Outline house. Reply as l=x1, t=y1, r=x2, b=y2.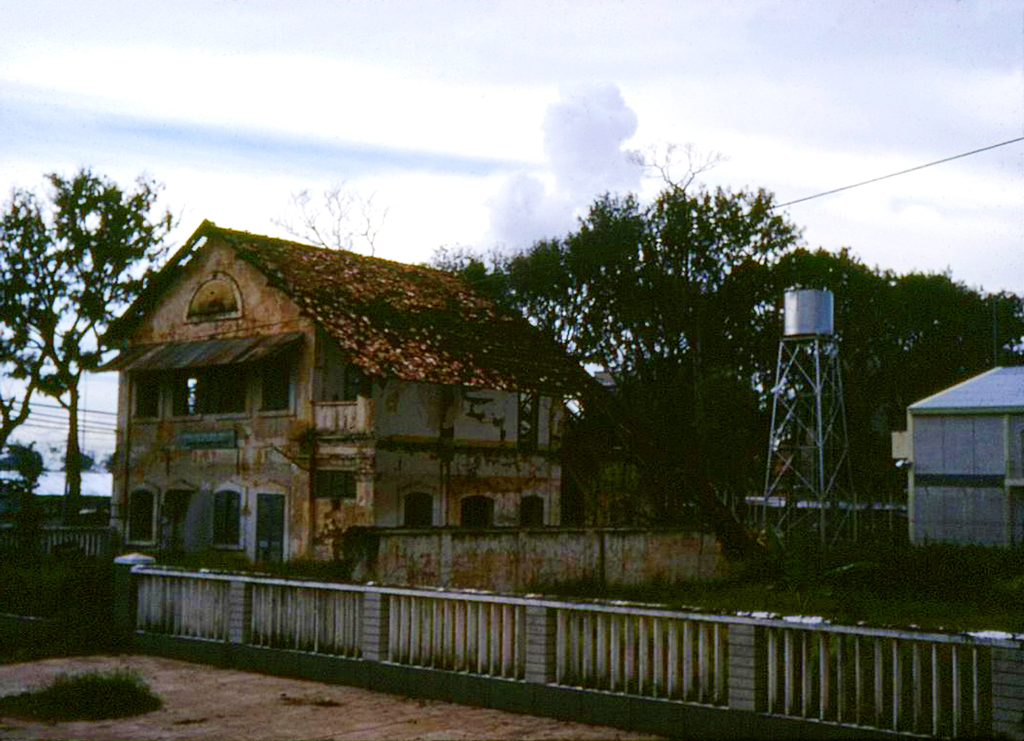
l=889, t=359, r=1023, b=553.
